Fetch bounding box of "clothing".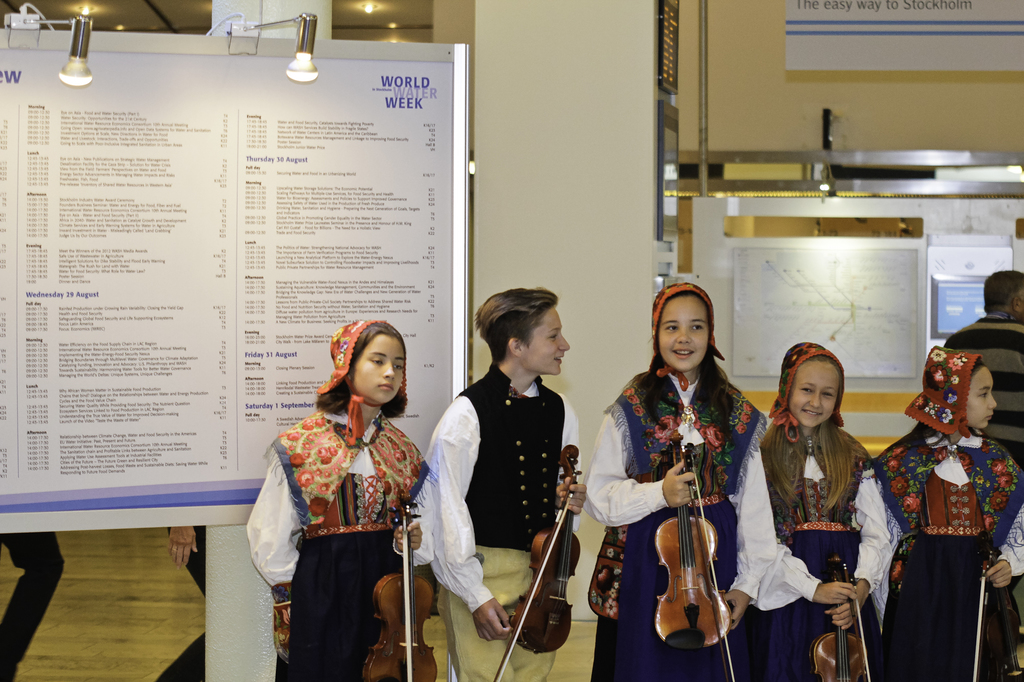
Bbox: left=243, top=406, right=449, bottom=681.
